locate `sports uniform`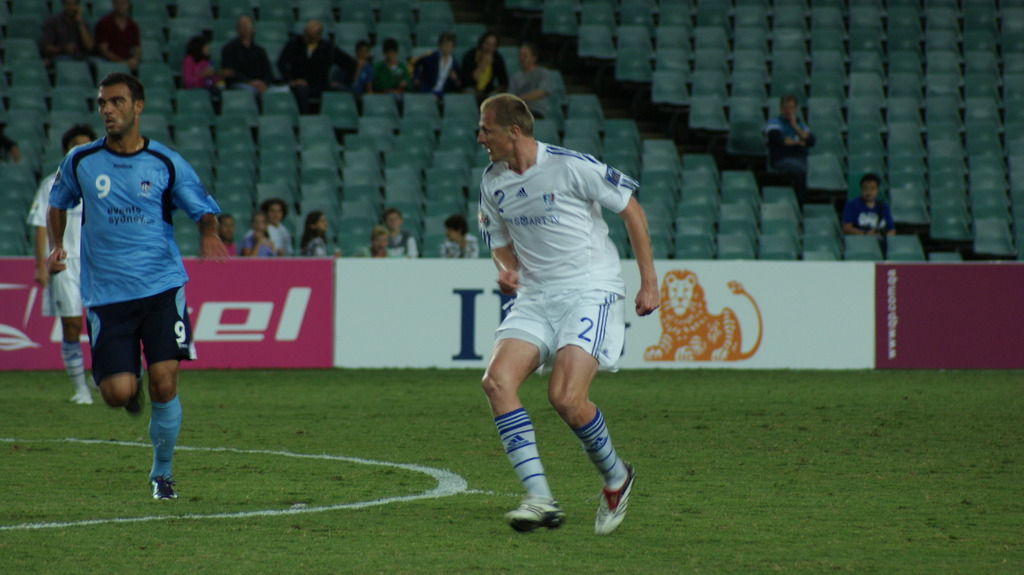
pyautogui.locateOnScreen(455, 98, 673, 505)
